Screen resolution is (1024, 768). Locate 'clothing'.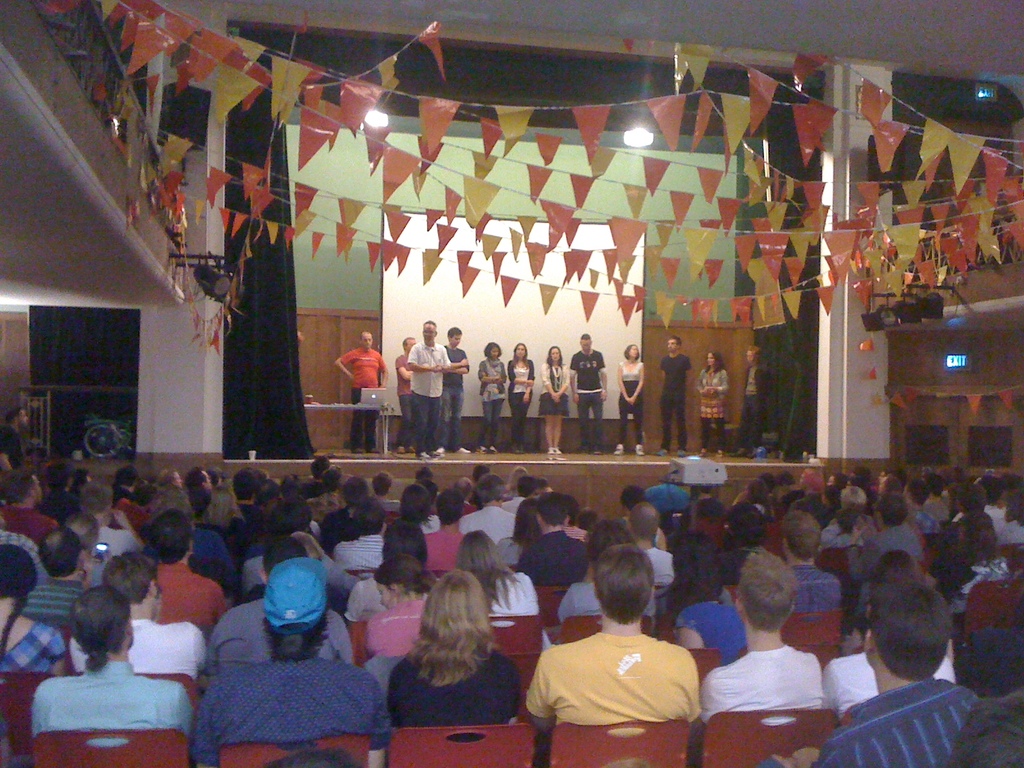
l=31, t=657, r=198, b=743.
